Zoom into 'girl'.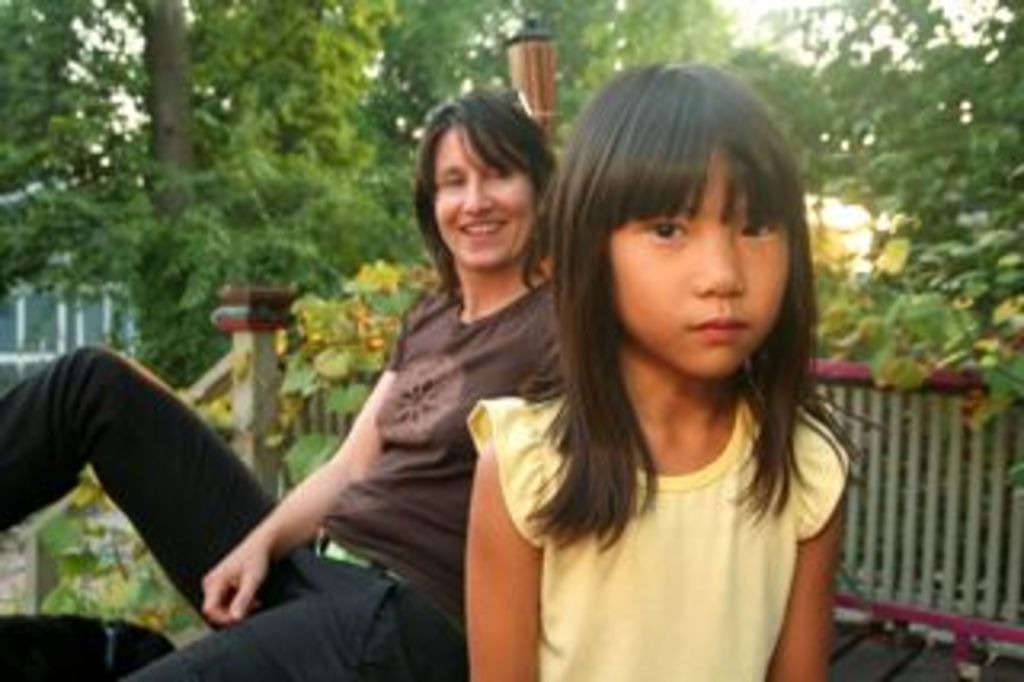
Zoom target: 464, 61, 883, 679.
